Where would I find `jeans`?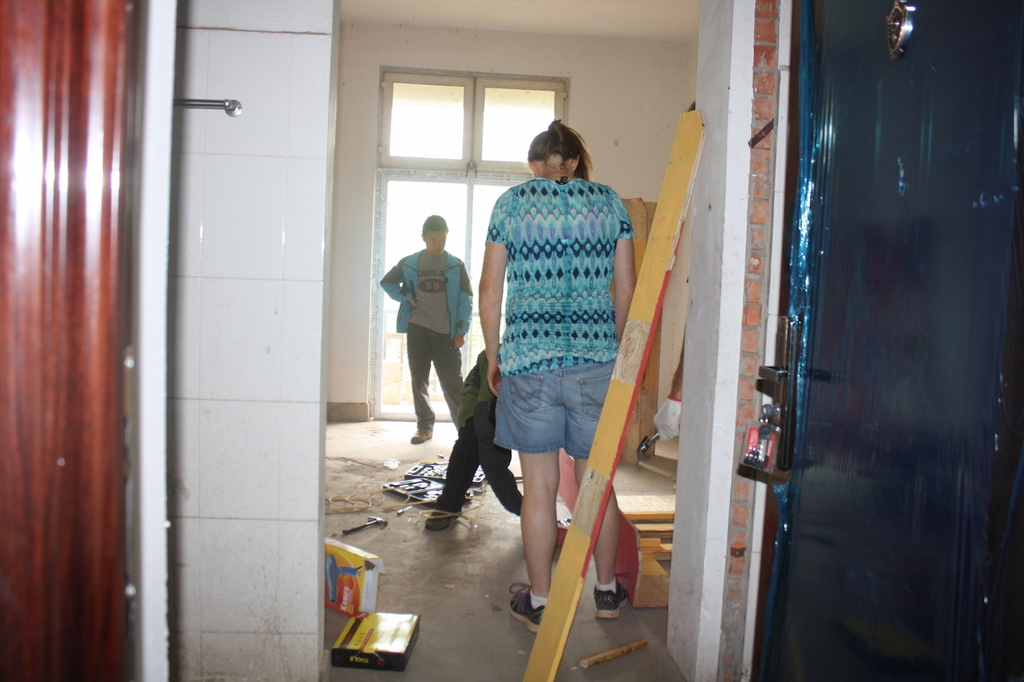
At (x1=410, y1=322, x2=464, y2=431).
